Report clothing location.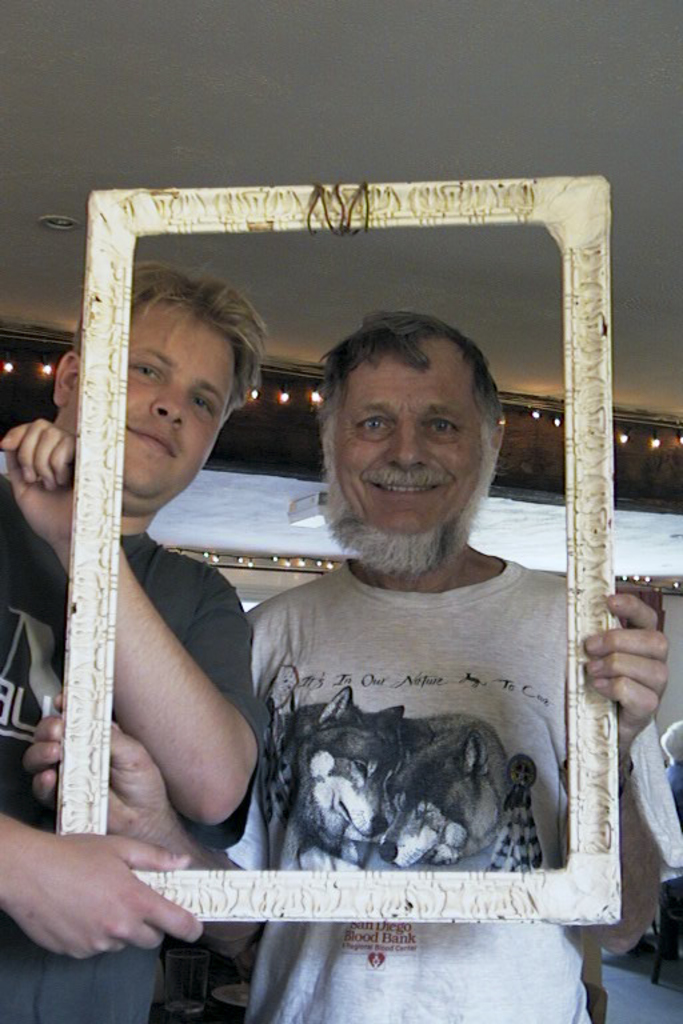
Report: x1=0 y1=472 x2=269 y2=1023.
